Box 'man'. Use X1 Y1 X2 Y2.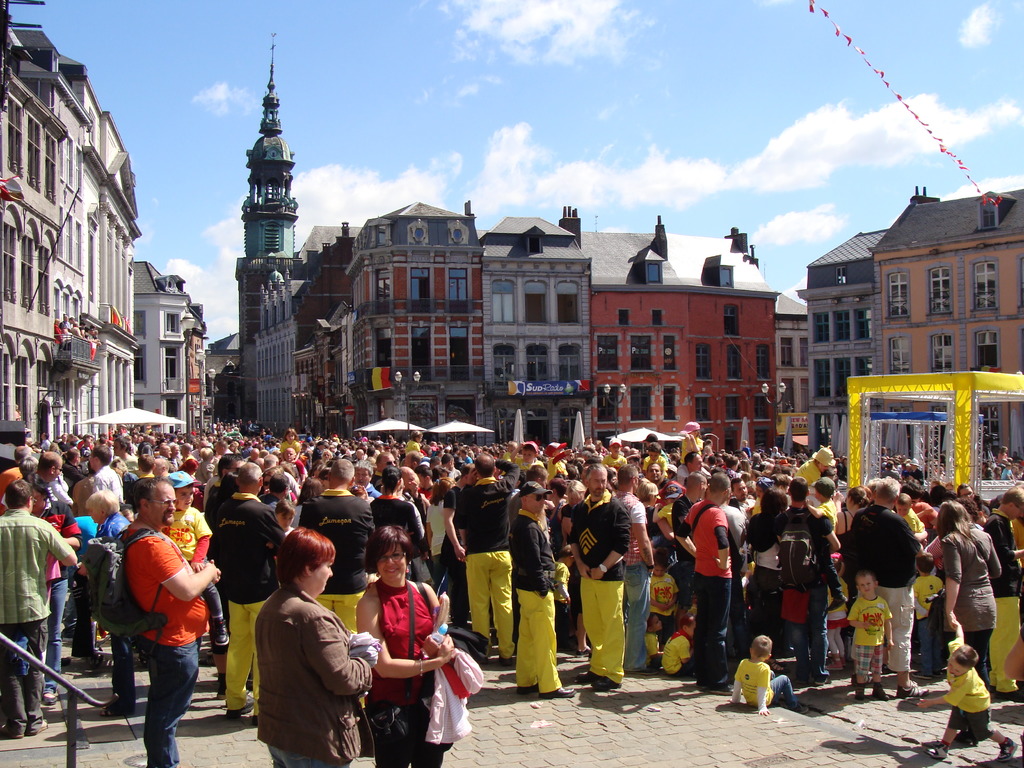
125 483 219 767.
